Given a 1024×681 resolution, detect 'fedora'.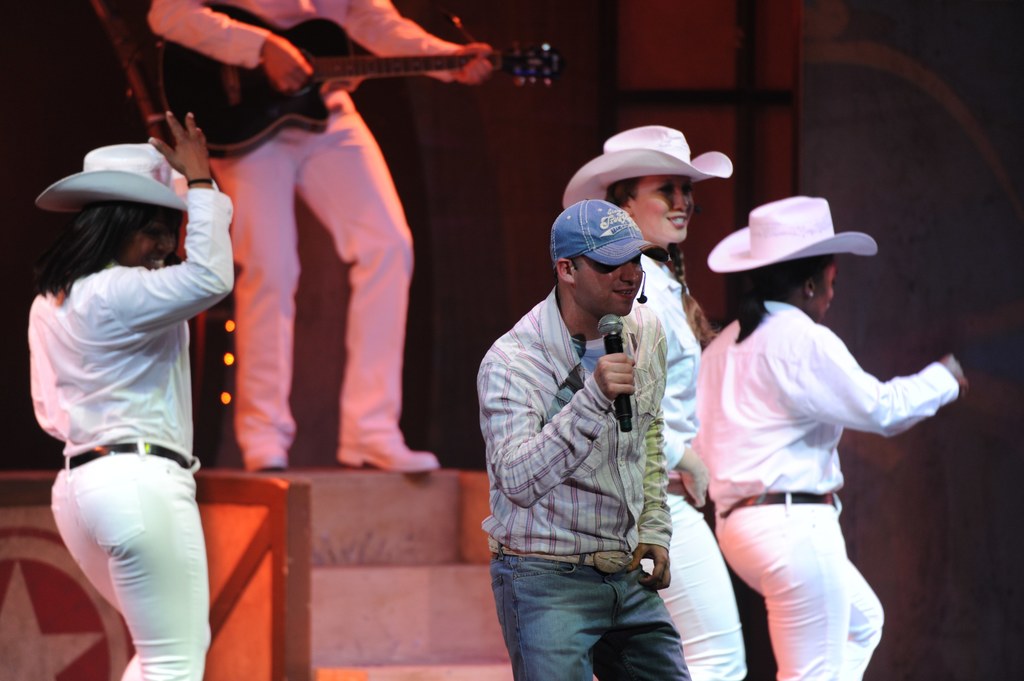
[719,188,889,301].
